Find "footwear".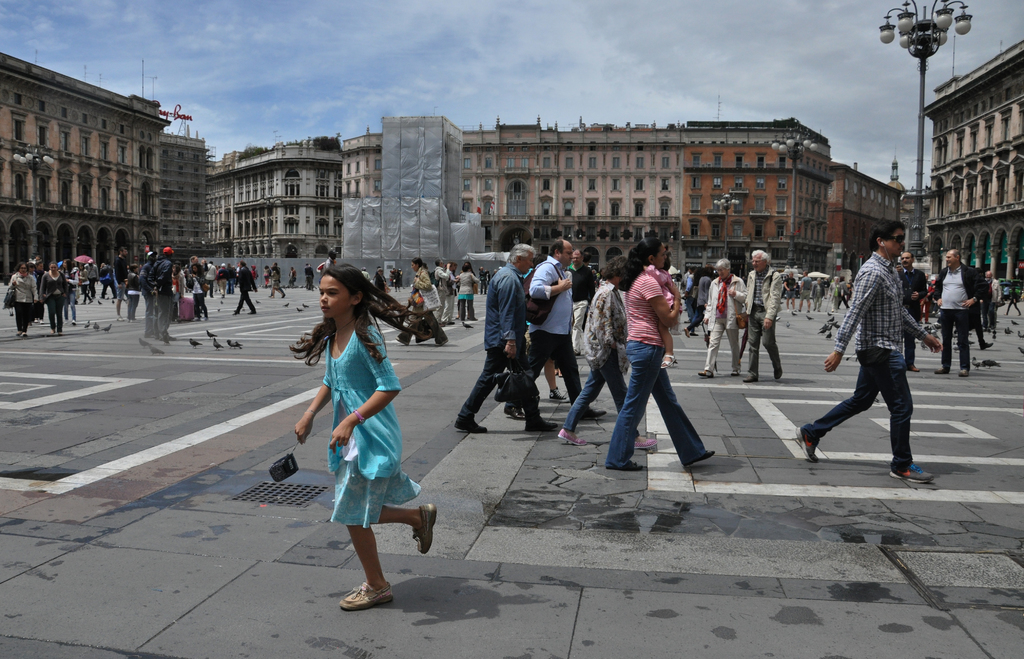
{"x1": 676, "y1": 452, "x2": 714, "y2": 467}.
